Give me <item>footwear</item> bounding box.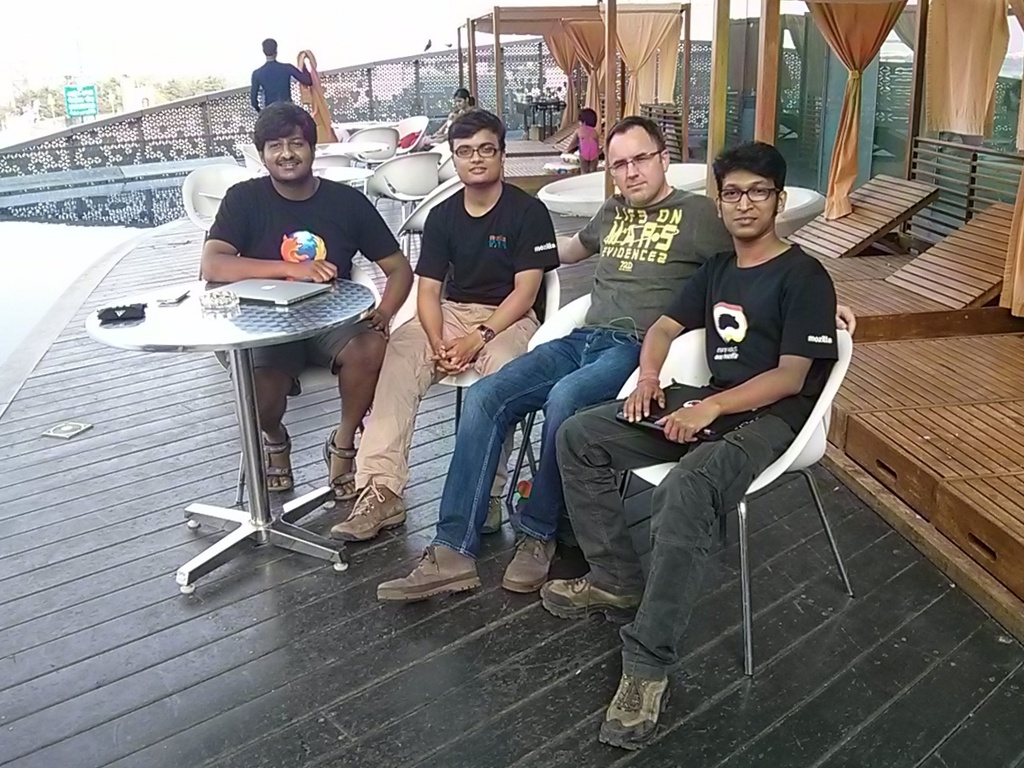
260:429:296:496.
